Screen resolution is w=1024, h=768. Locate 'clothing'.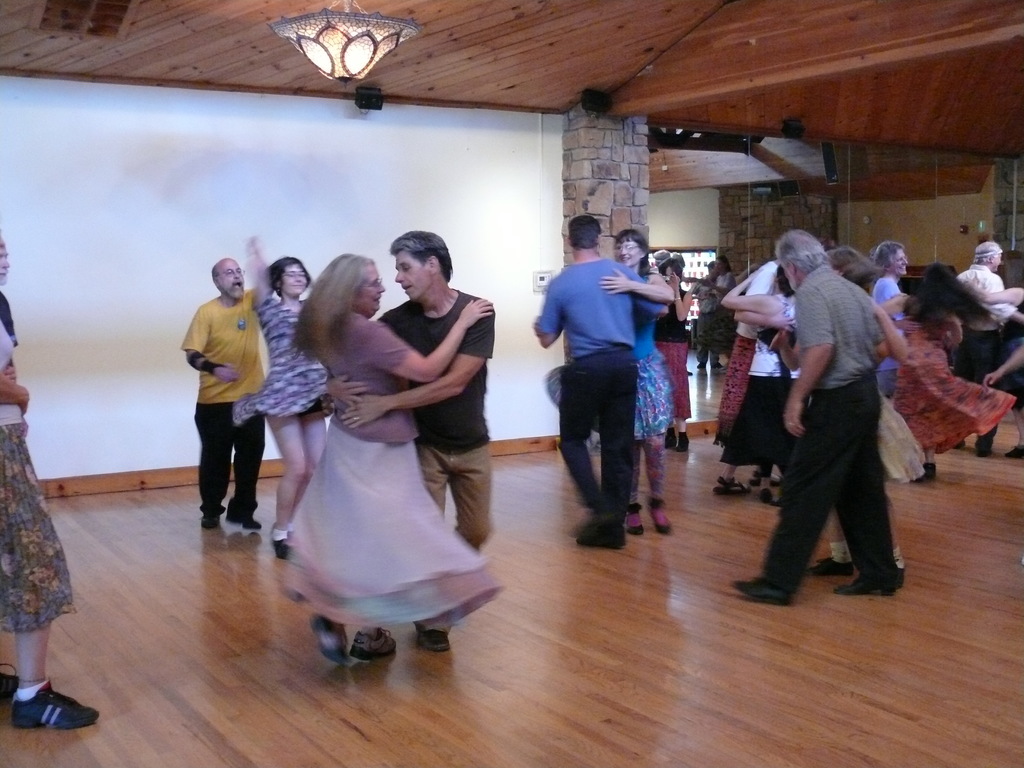
[755, 236, 917, 593].
